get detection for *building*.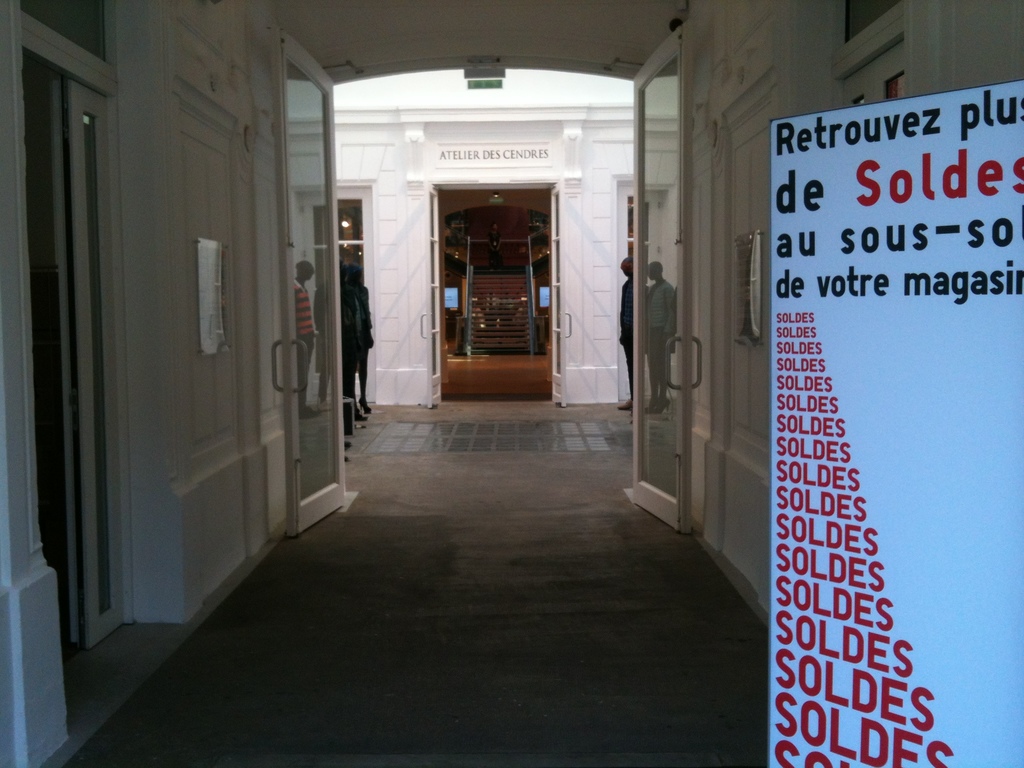
Detection: BBox(0, 0, 1023, 764).
